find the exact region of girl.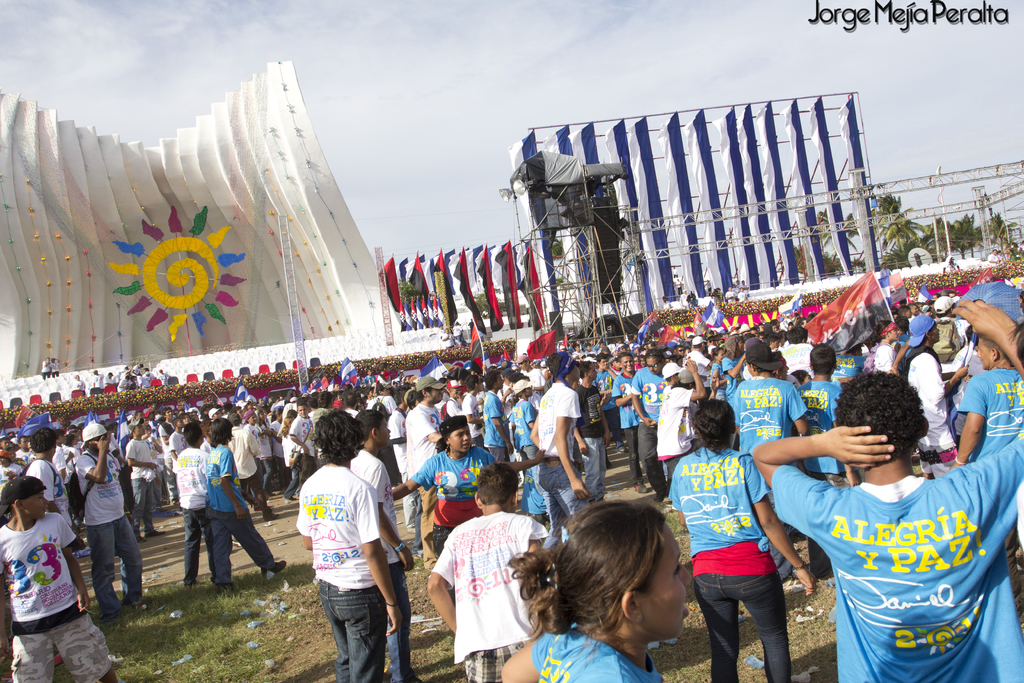
Exact region: bbox=[396, 412, 546, 555].
